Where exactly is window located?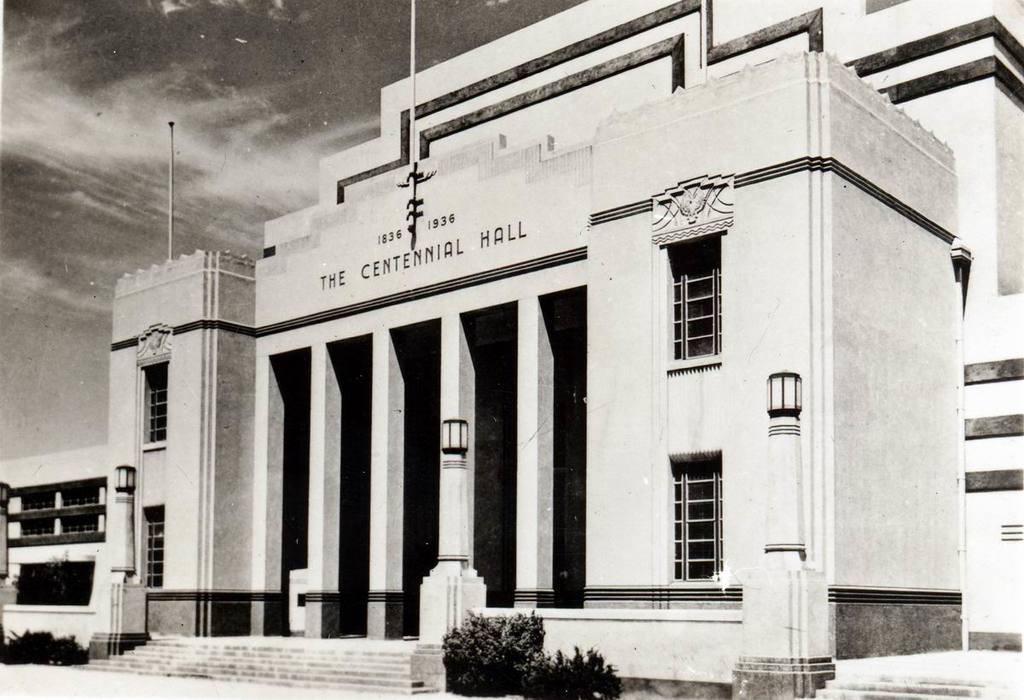
Its bounding box is bbox(671, 238, 724, 359).
